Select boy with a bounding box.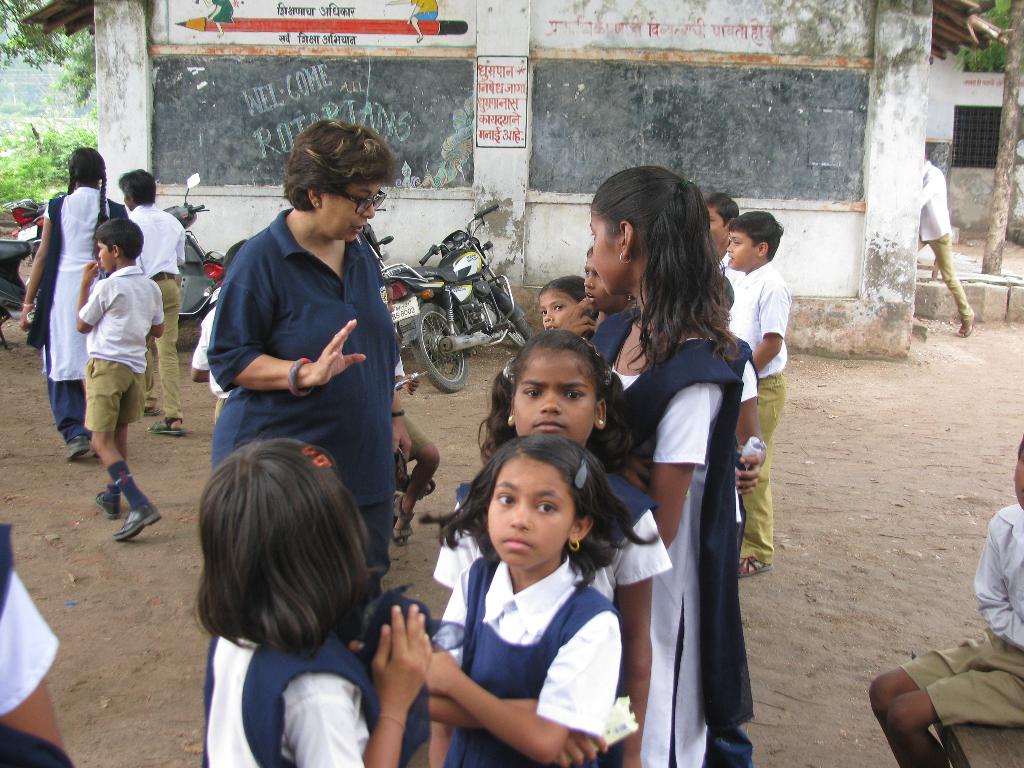
118 164 186 430.
